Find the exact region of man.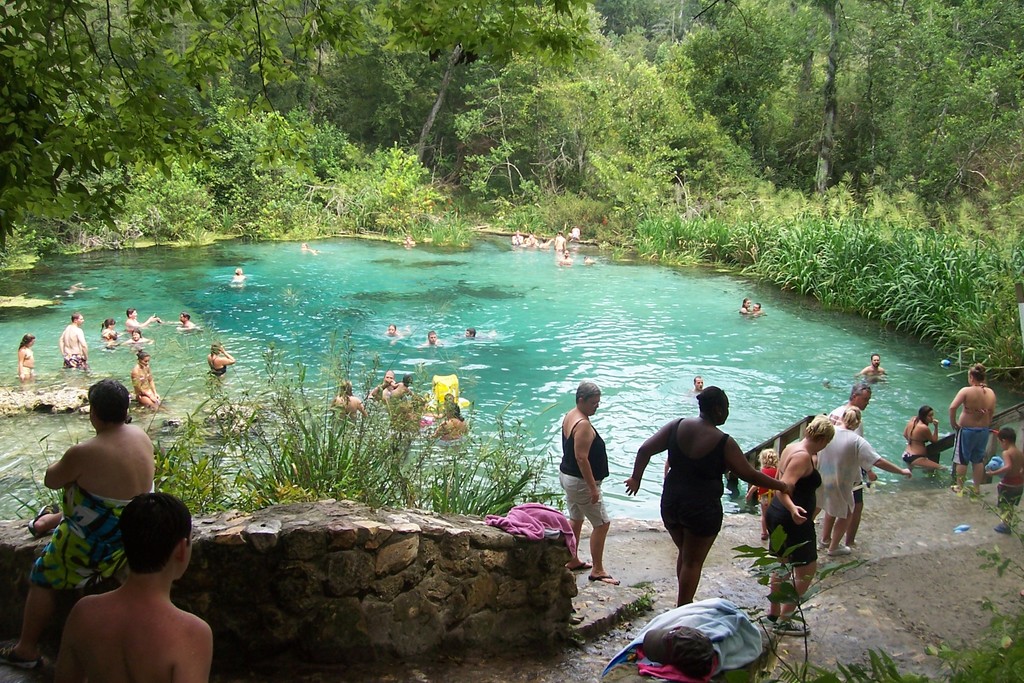
Exact region: 822 385 876 548.
